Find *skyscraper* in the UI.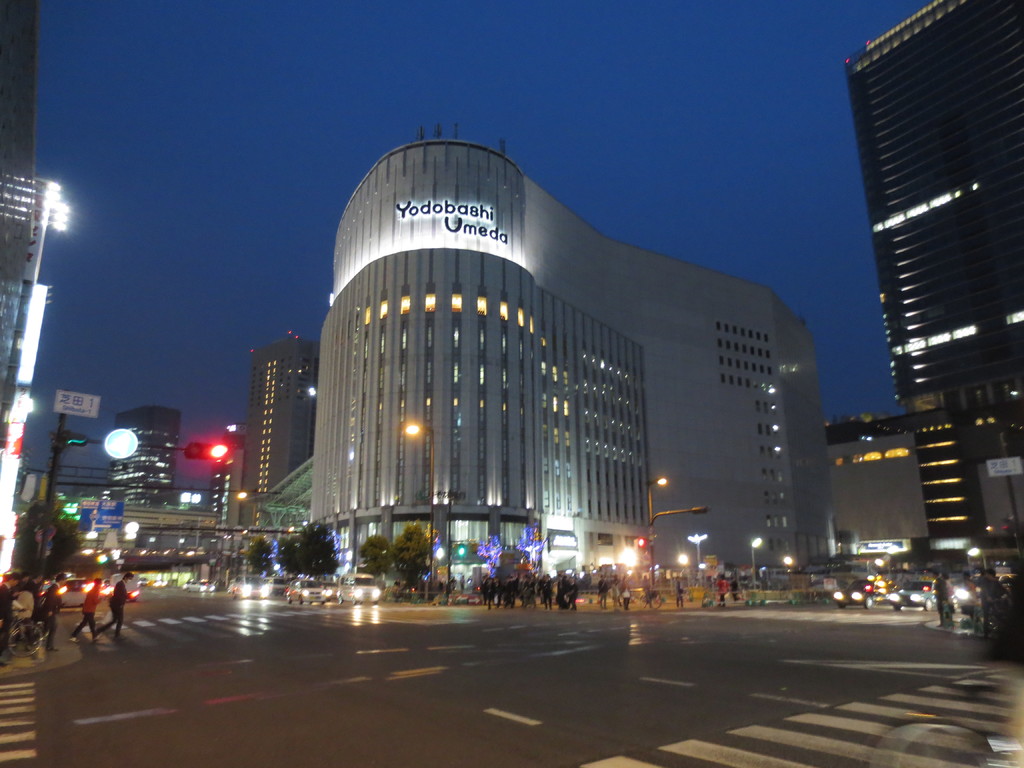
UI element at left=228, top=121, right=829, bottom=608.
